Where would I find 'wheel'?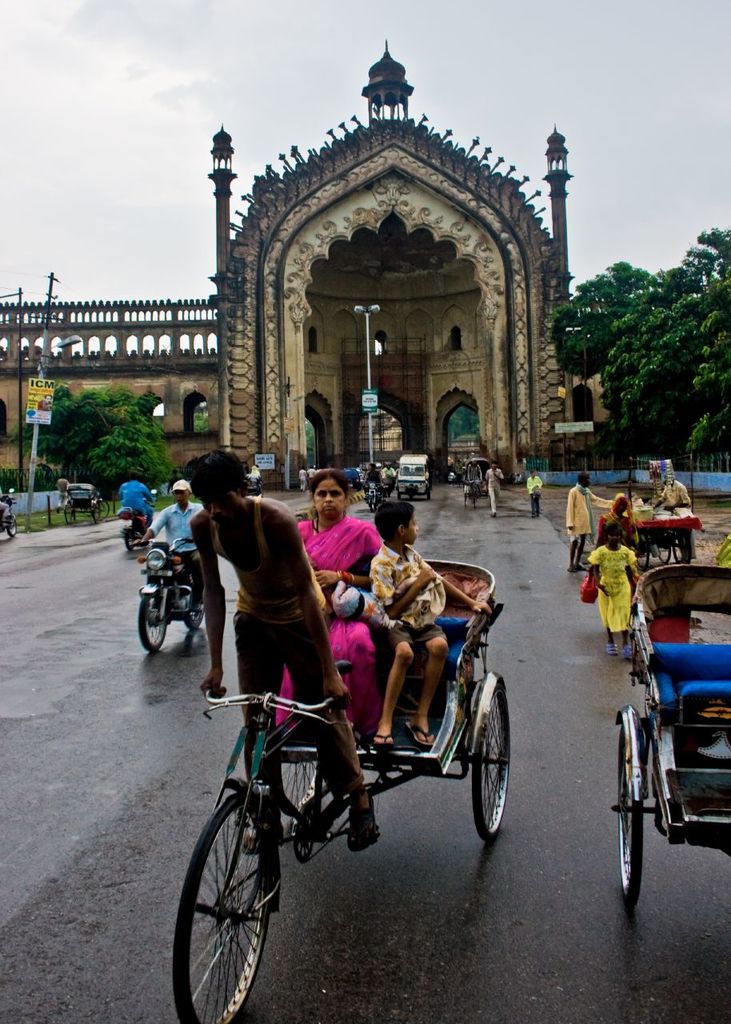
At {"left": 65, "top": 500, "right": 74, "bottom": 524}.
